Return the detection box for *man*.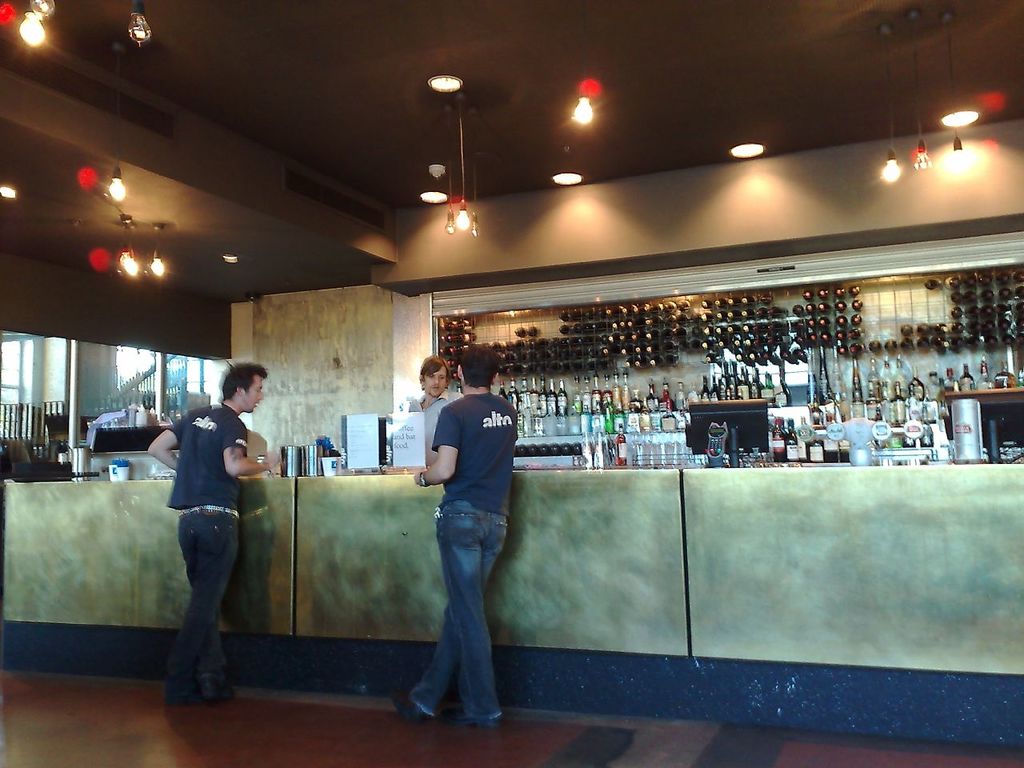
<box>141,349,288,708</box>.
